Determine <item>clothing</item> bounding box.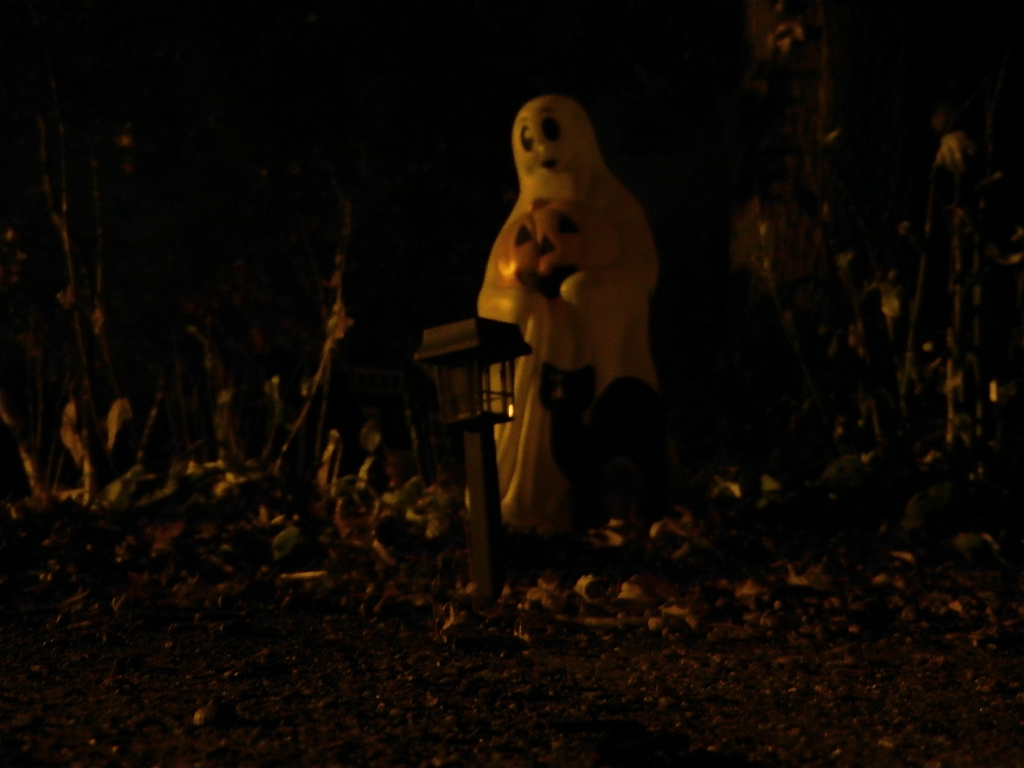
Determined: rect(436, 78, 682, 518).
